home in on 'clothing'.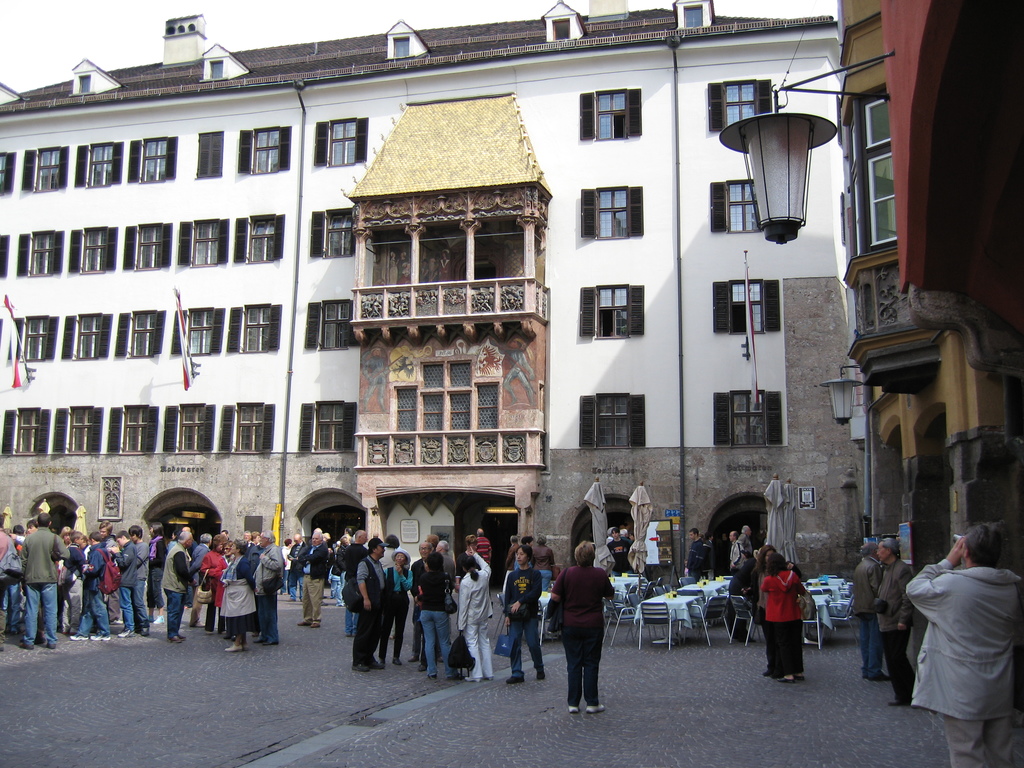
Homed in at Rect(730, 540, 744, 565).
